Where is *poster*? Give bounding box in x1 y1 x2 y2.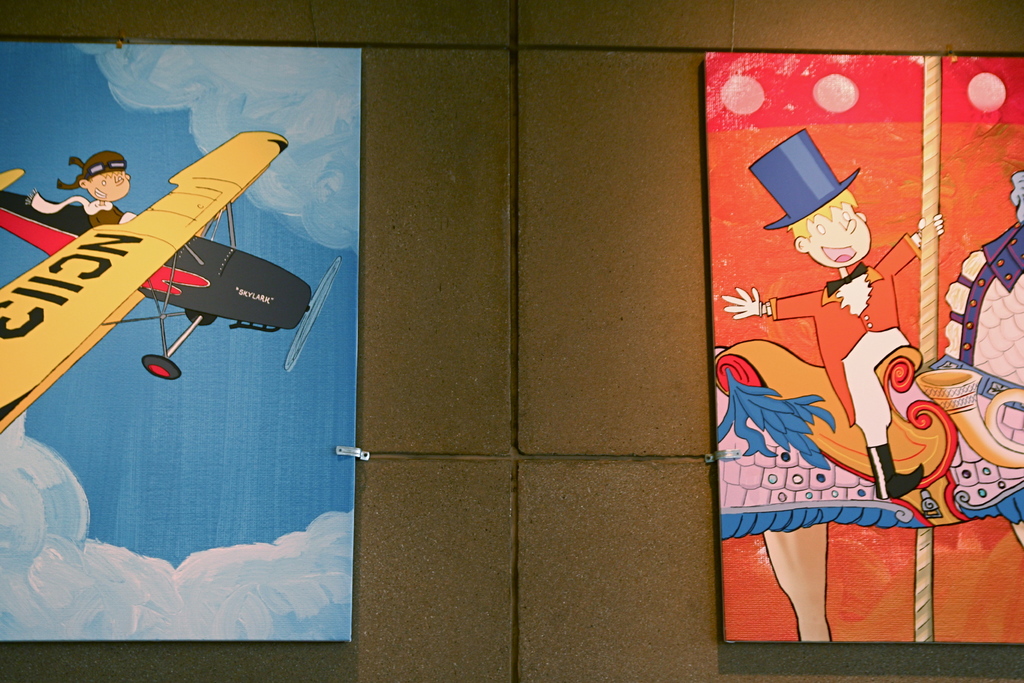
706 53 1023 645.
